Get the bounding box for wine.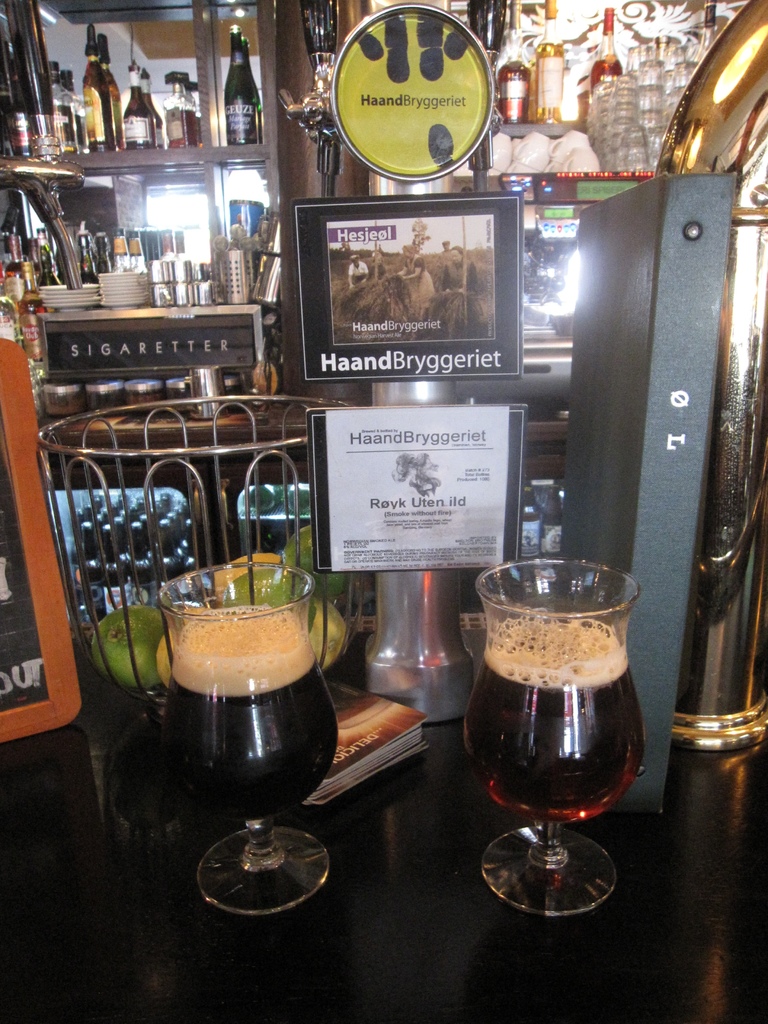
9:48:37:151.
